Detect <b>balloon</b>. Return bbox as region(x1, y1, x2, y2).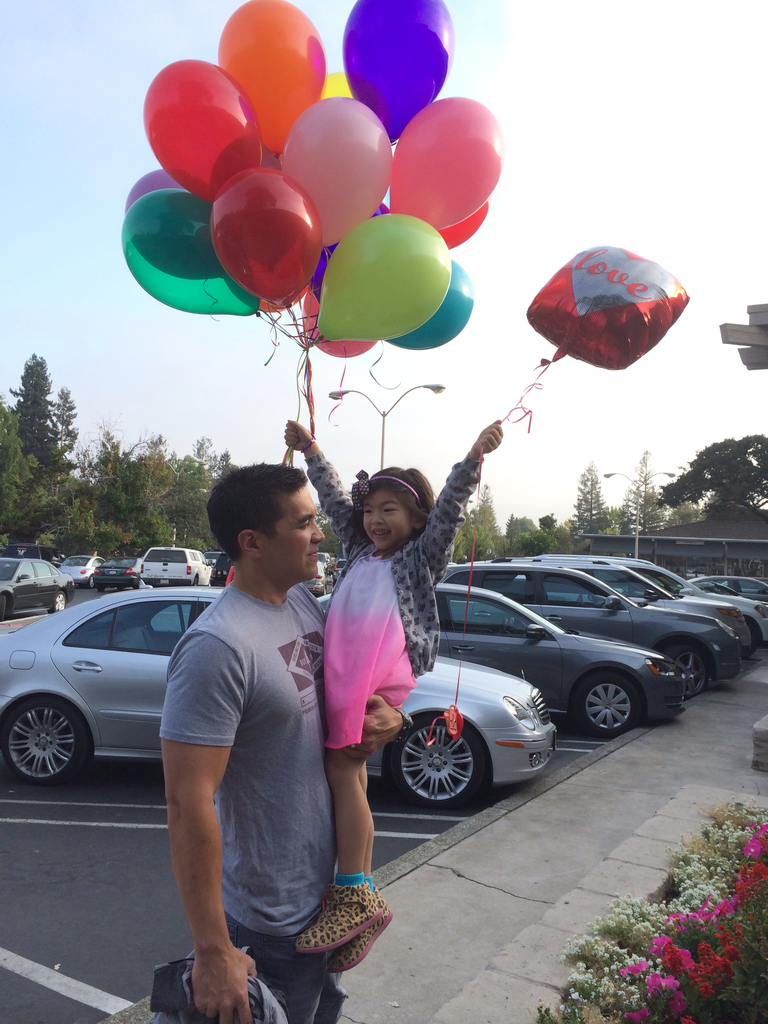
region(341, 0, 453, 143).
